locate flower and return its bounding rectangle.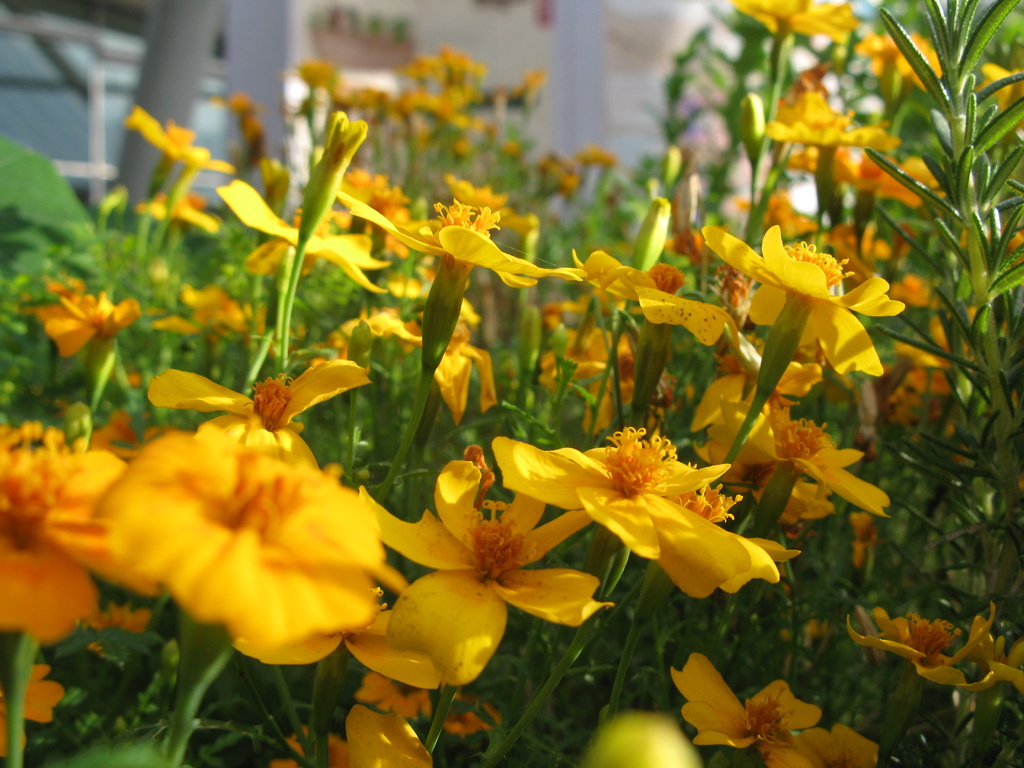
(left=0, top=425, right=121, bottom=644).
